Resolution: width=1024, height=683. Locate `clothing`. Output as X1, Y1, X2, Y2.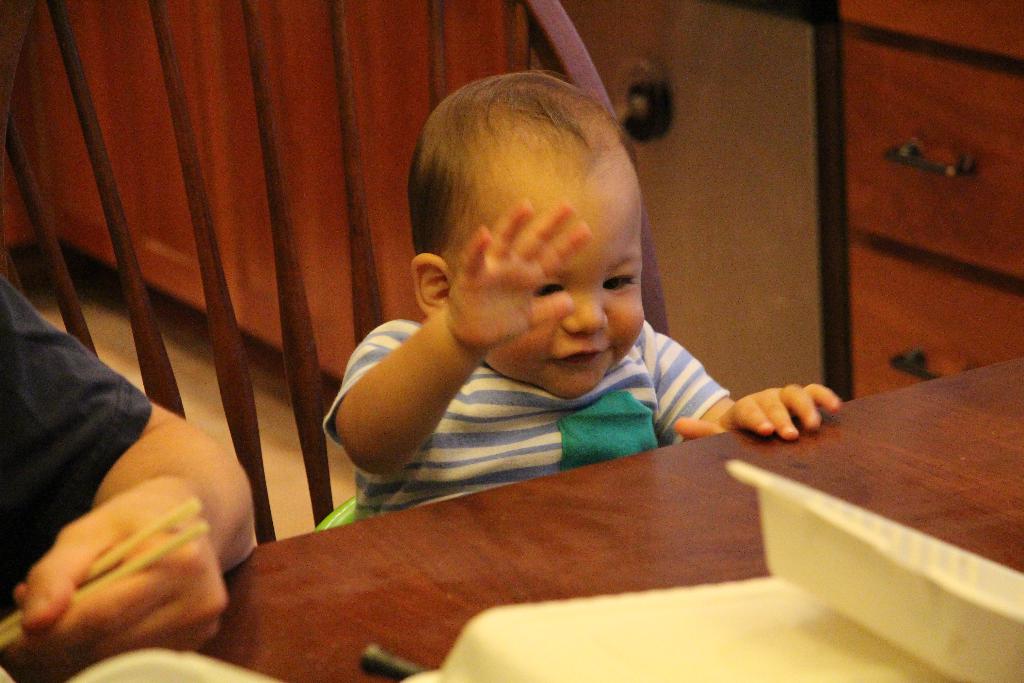
1, 274, 148, 614.
